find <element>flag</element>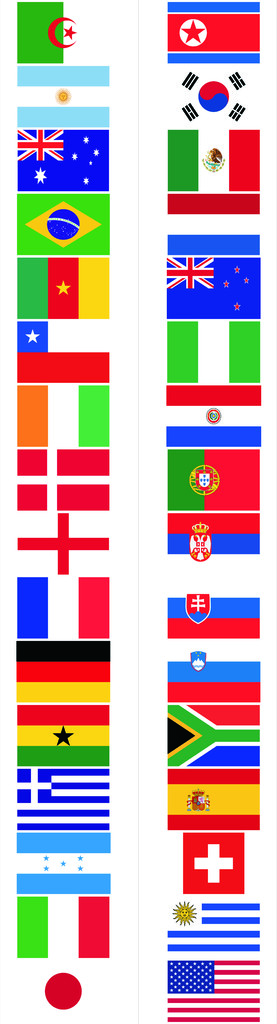
(163,586,268,638)
